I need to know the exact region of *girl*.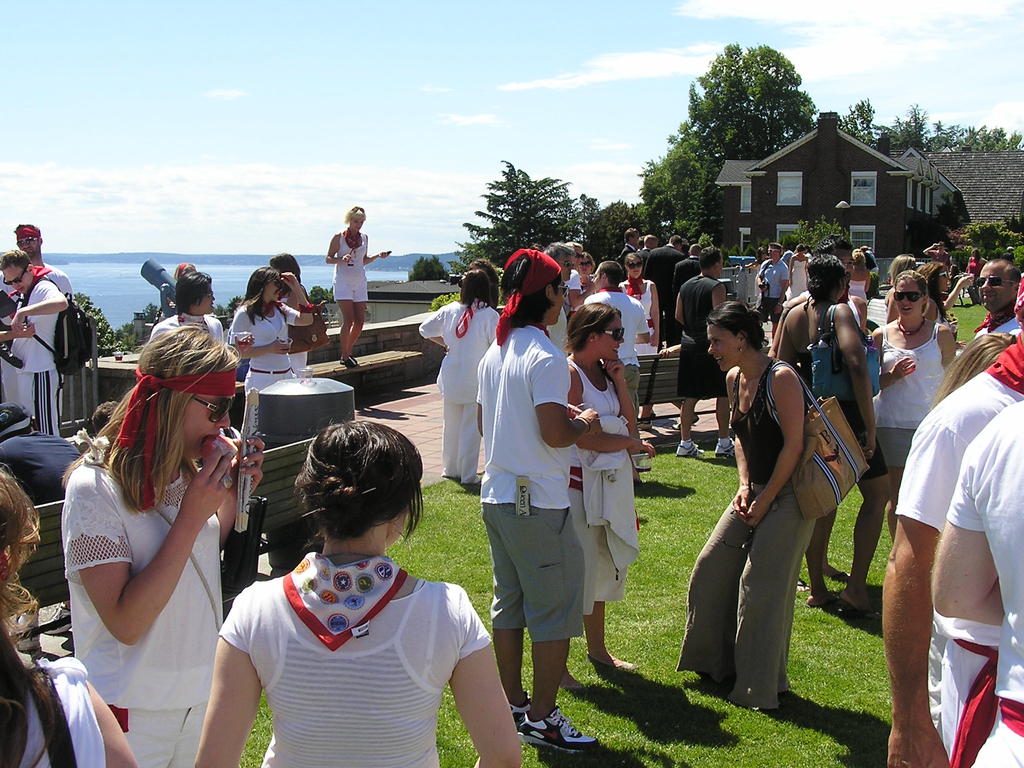
Region: Rect(0, 460, 138, 767).
